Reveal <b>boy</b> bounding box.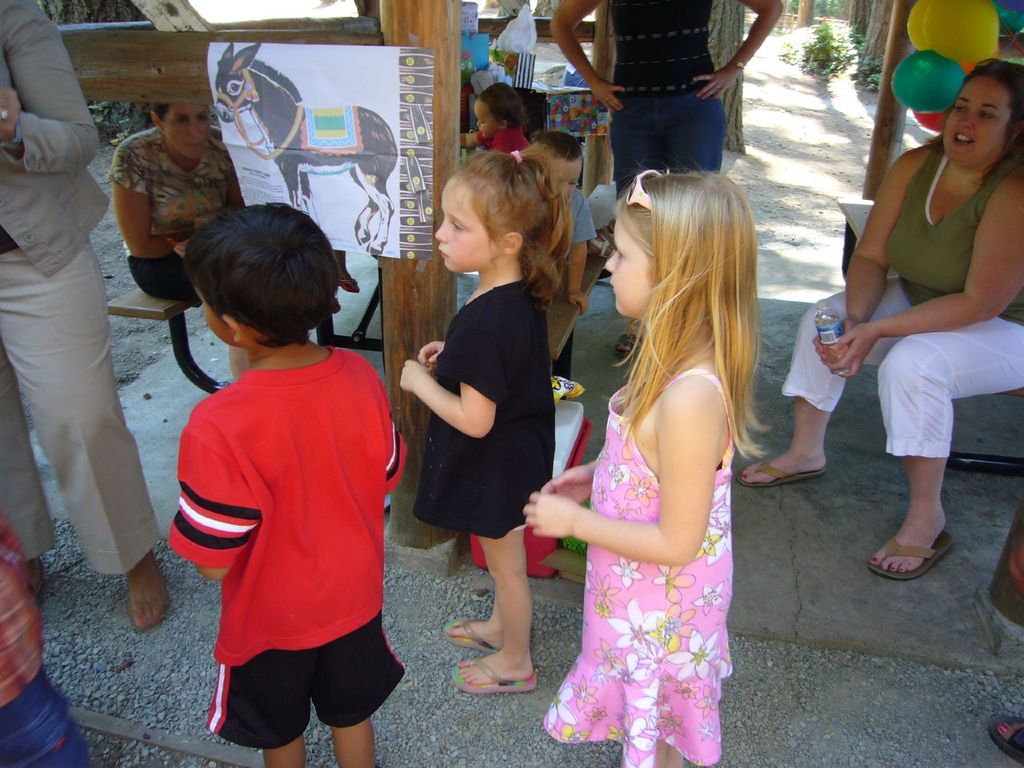
Revealed: crop(149, 173, 413, 765).
